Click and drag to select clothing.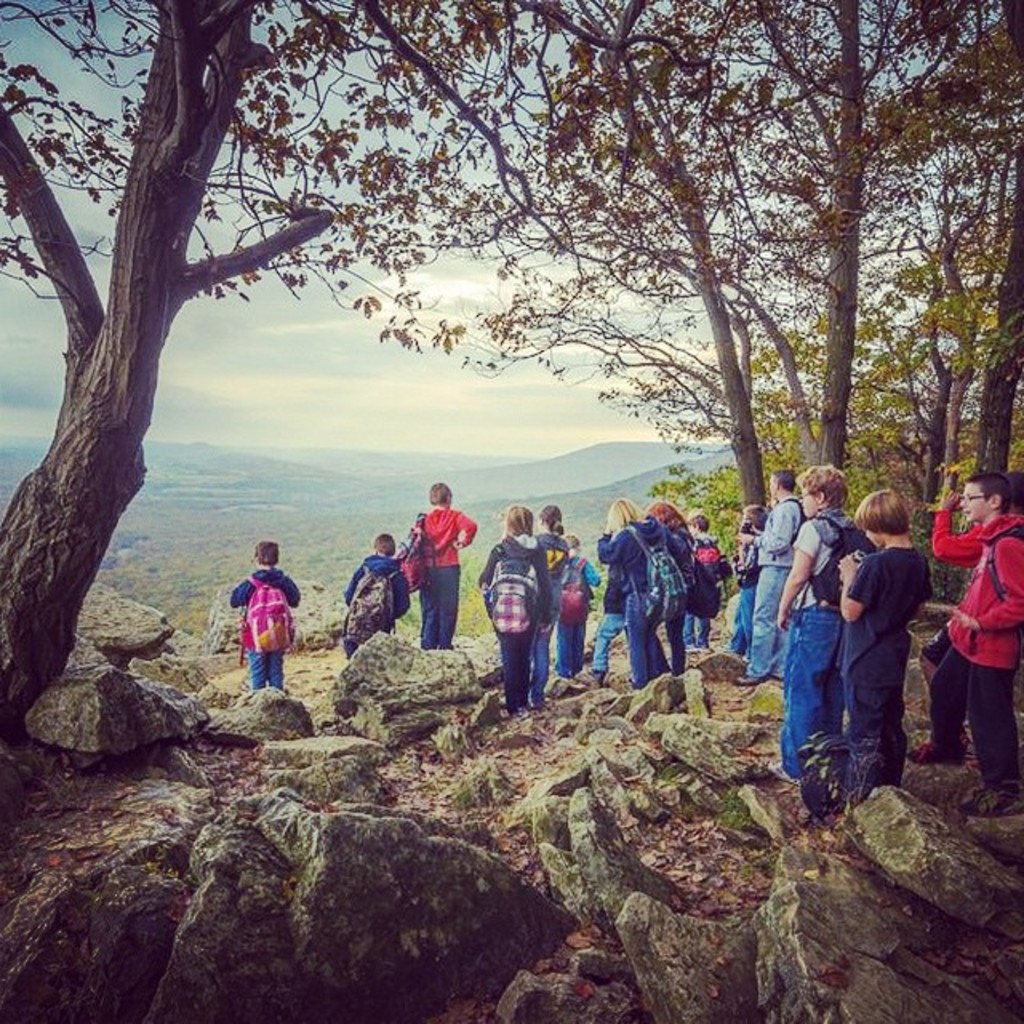
Selection: rect(776, 504, 885, 786).
